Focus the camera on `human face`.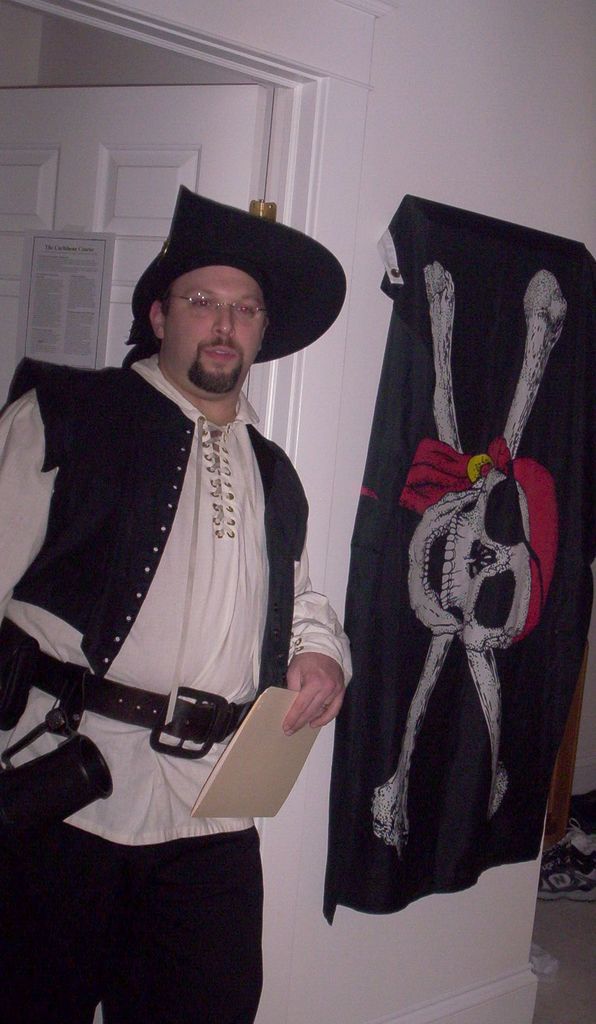
Focus region: [x1=160, y1=267, x2=259, y2=391].
